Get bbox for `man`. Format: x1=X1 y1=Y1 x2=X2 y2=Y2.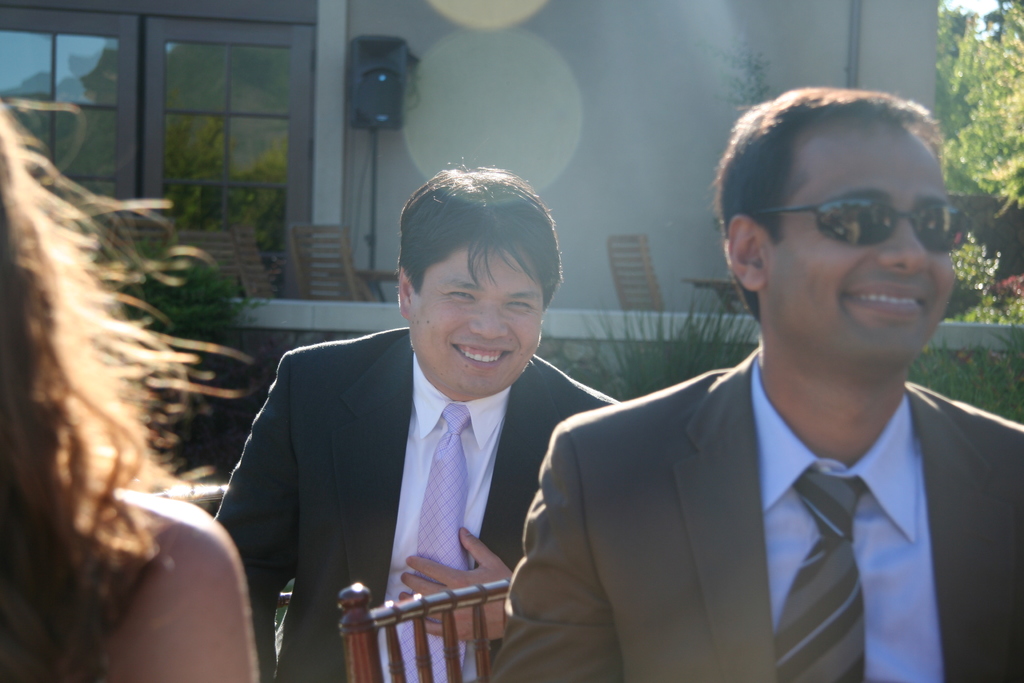
x1=500 y1=95 x2=1020 y2=682.
